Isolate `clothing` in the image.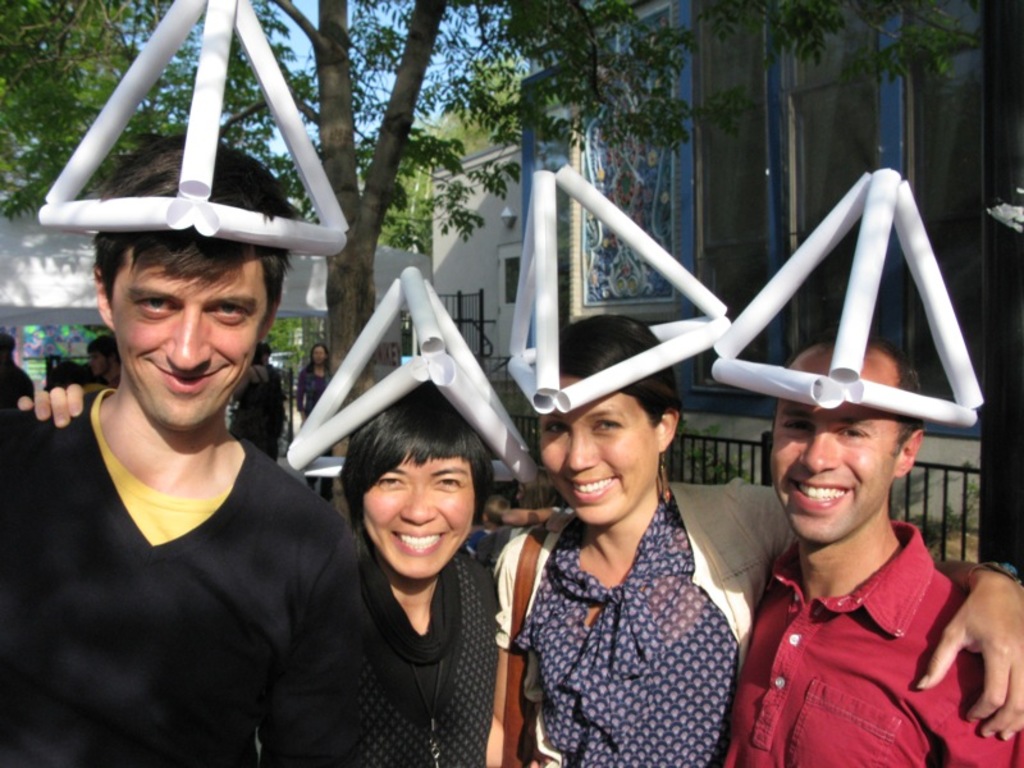
Isolated region: detection(719, 512, 1023, 767).
